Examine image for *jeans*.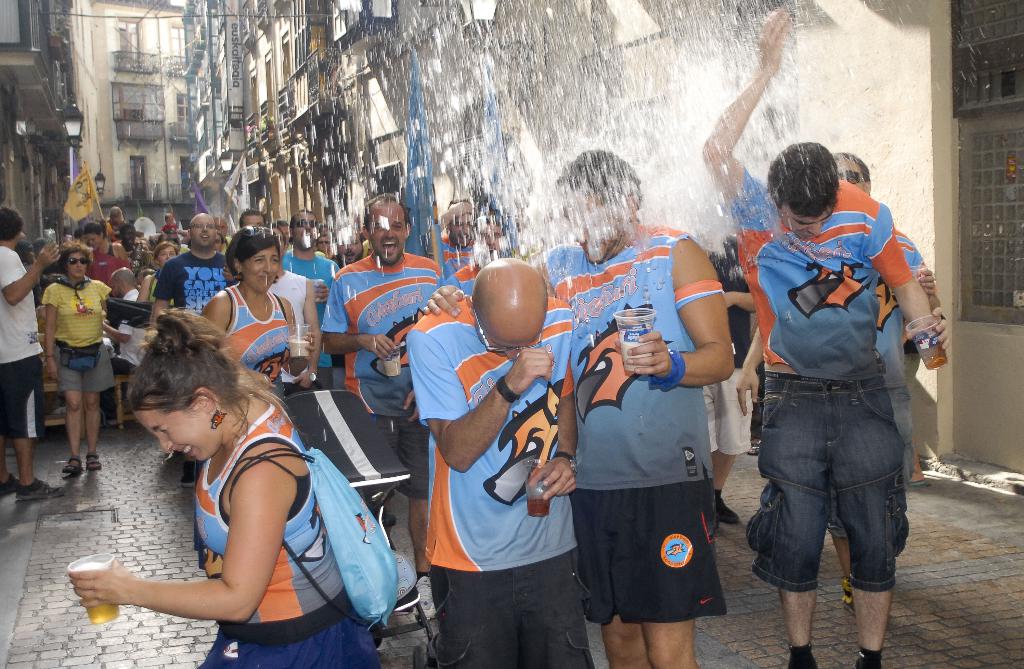
Examination result: [x1=753, y1=388, x2=925, y2=641].
